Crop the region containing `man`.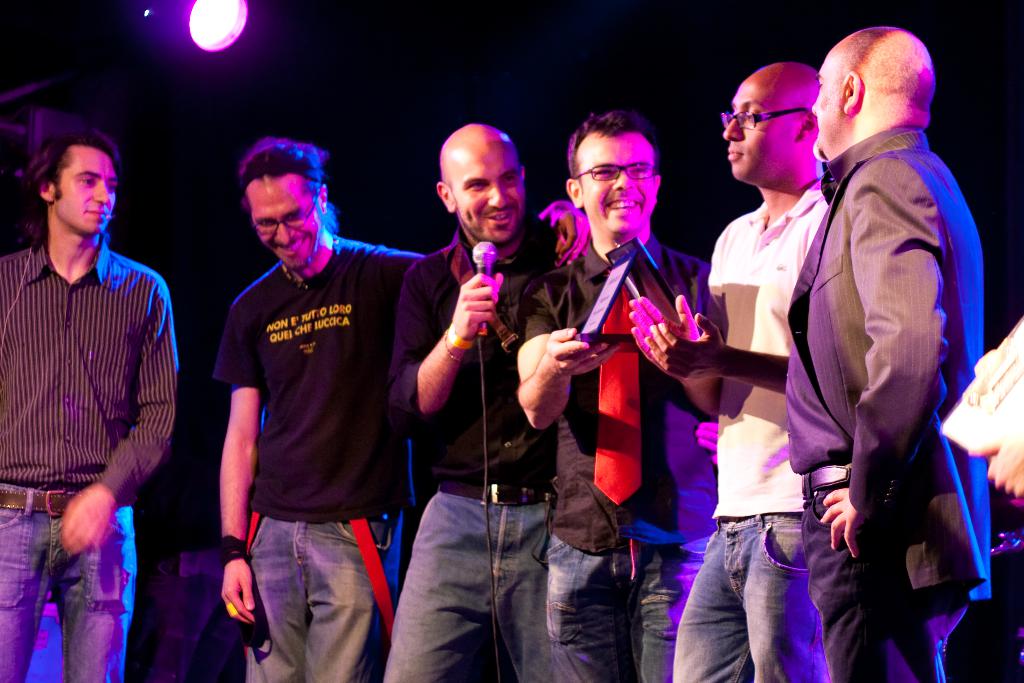
Crop region: {"x1": 389, "y1": 121, "x2": 583, "y2": 682}.
